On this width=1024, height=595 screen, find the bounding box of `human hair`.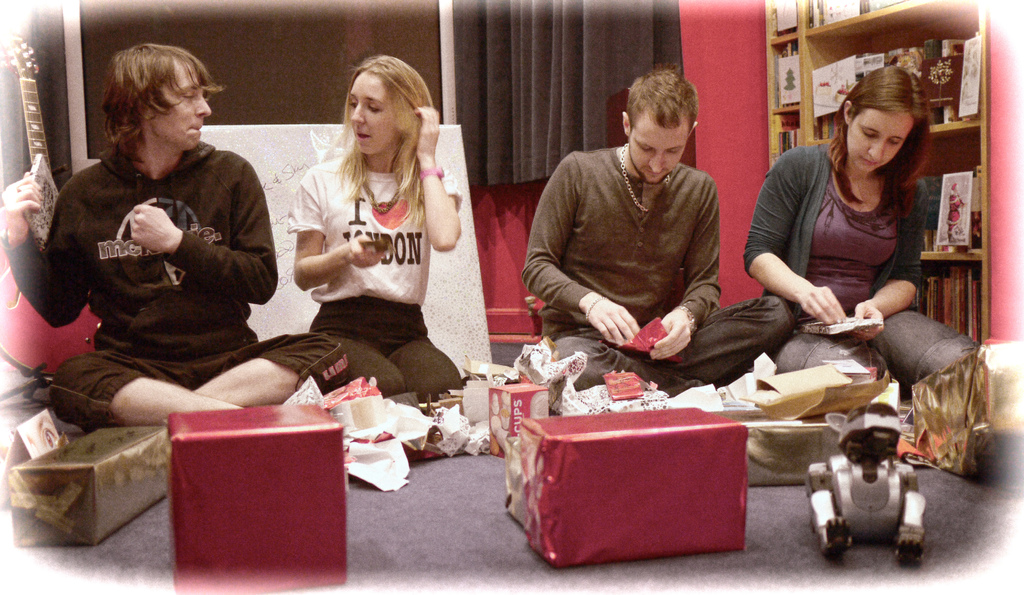
Bounding box: <bbox>824, 64, 934, 228</bbox>.
